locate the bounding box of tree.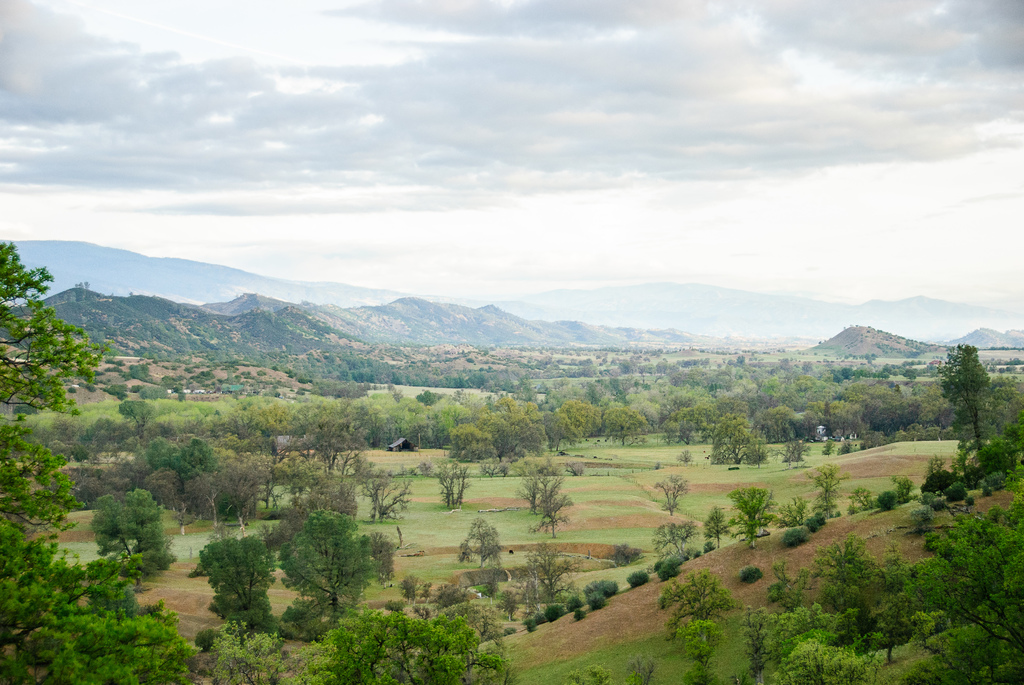
Bounding box: <bbox>925, 451, 944, 477</bbox>.
